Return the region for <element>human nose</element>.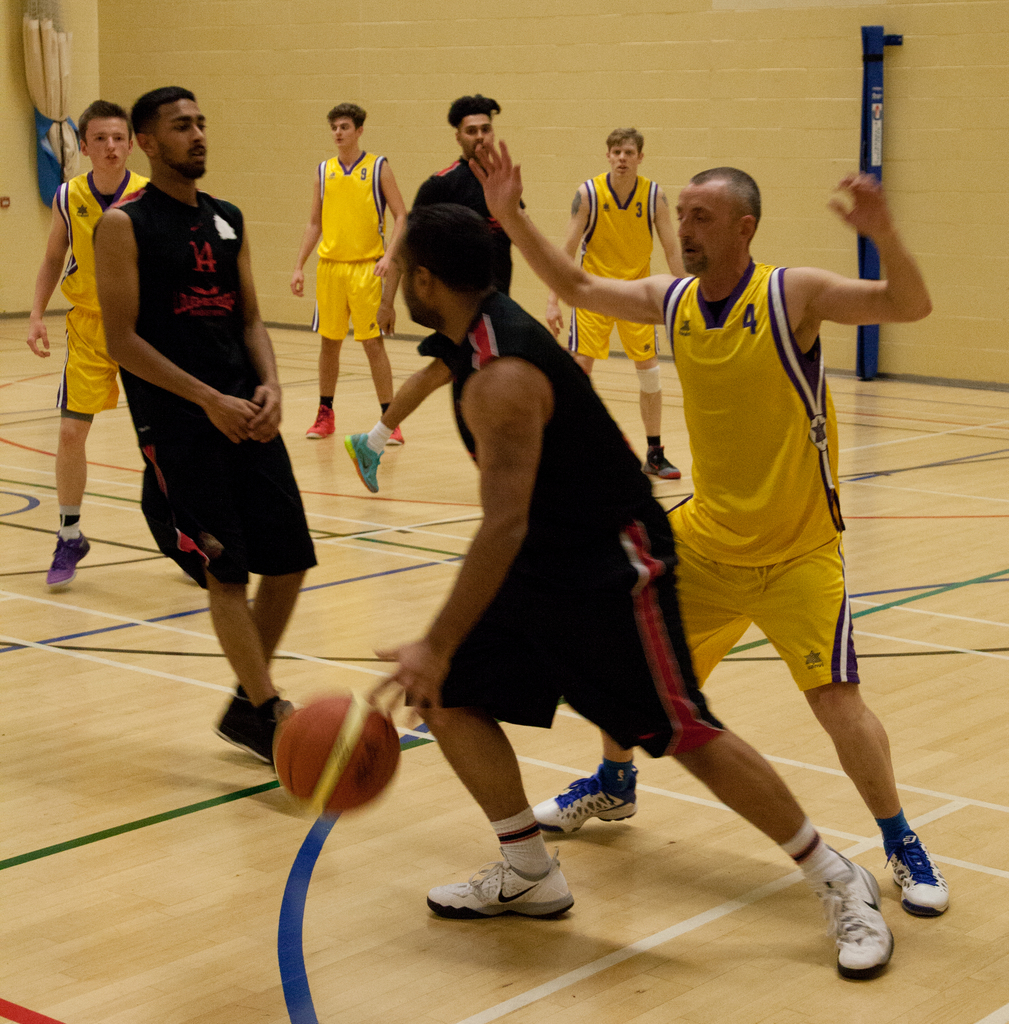
region(99, 138, 111, 150).
